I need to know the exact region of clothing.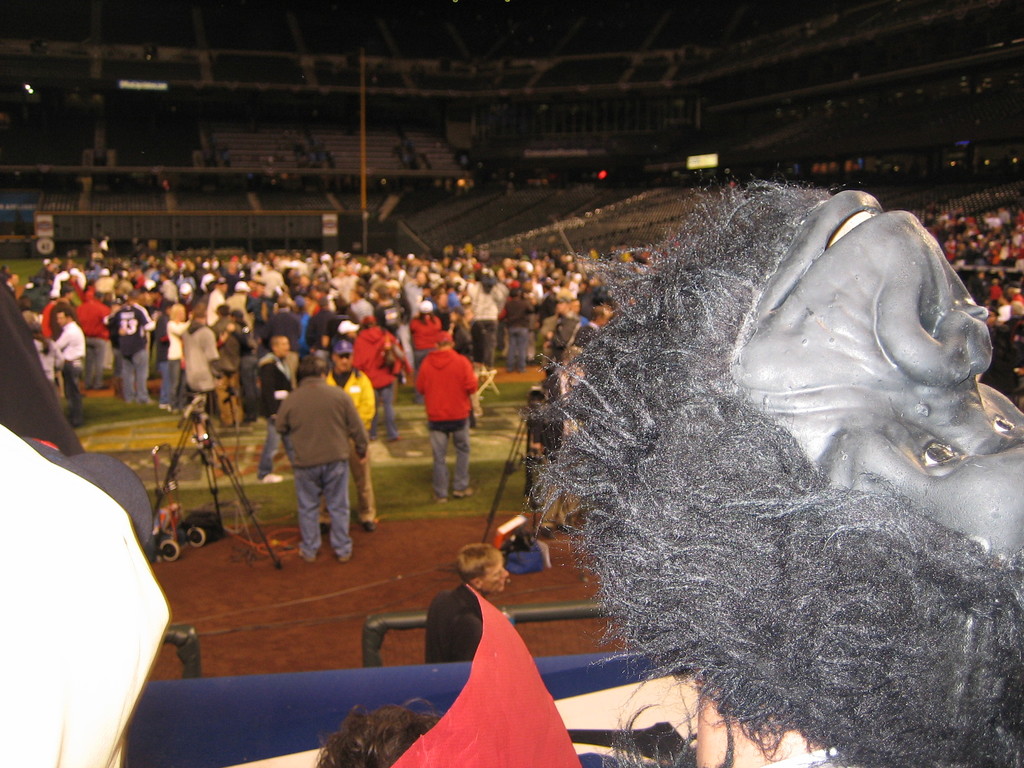
Region: [left=424, top=582, right=483, bottom=664].
